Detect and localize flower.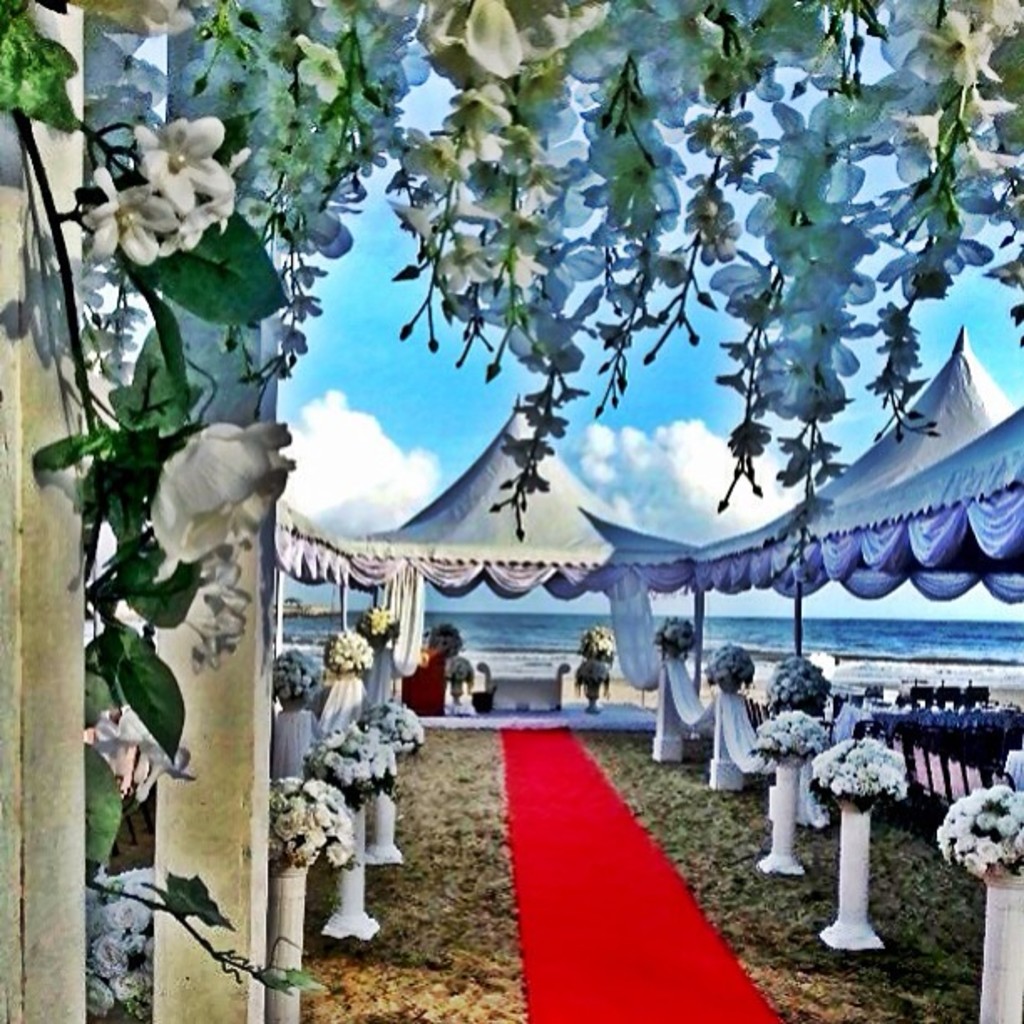
Localized at BBox(127, 117, 223, 206).
